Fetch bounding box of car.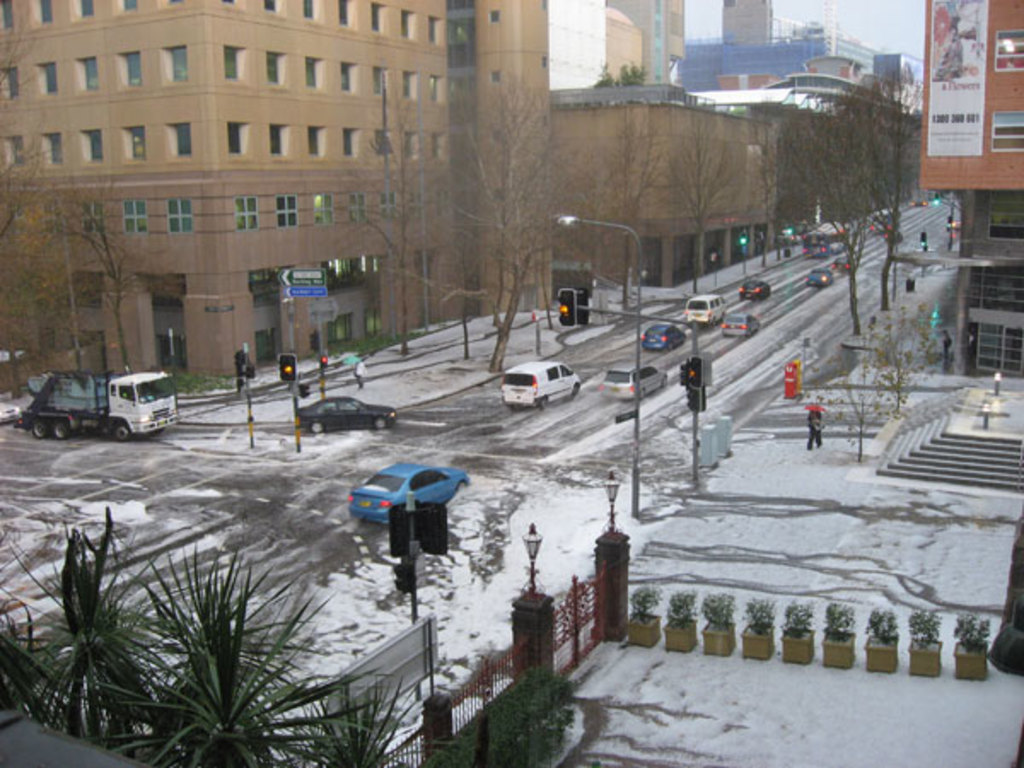
Bbox: [599, 360, 669, 399].
